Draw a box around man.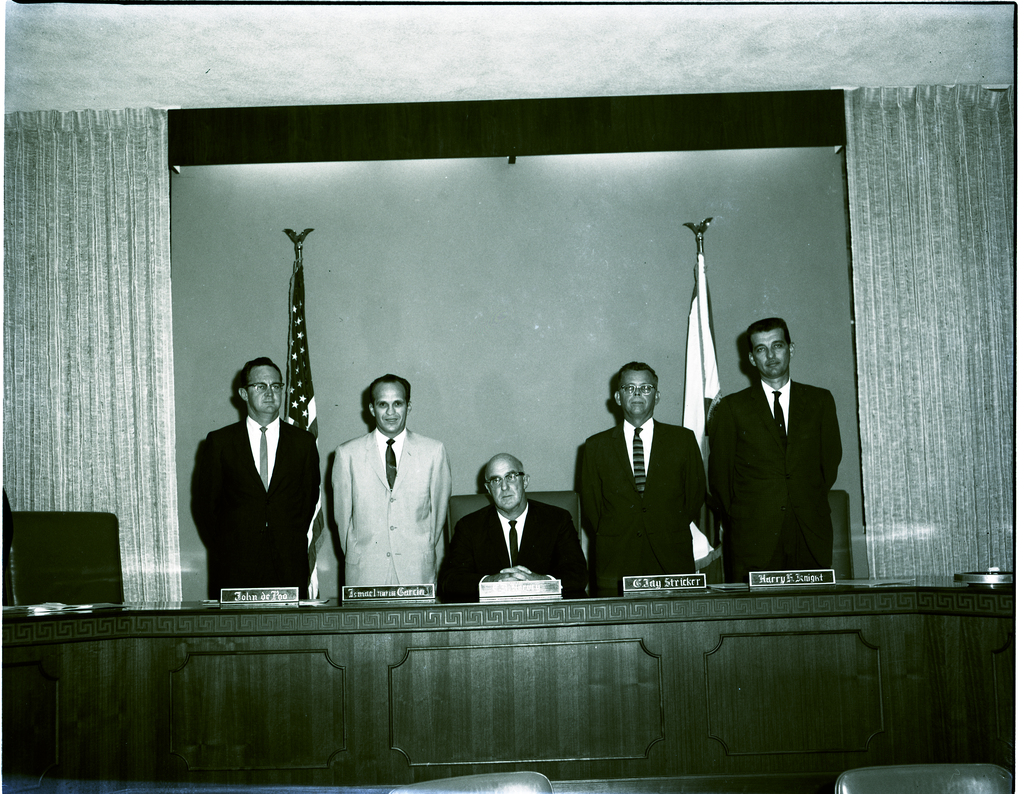
709 316 839 577.
